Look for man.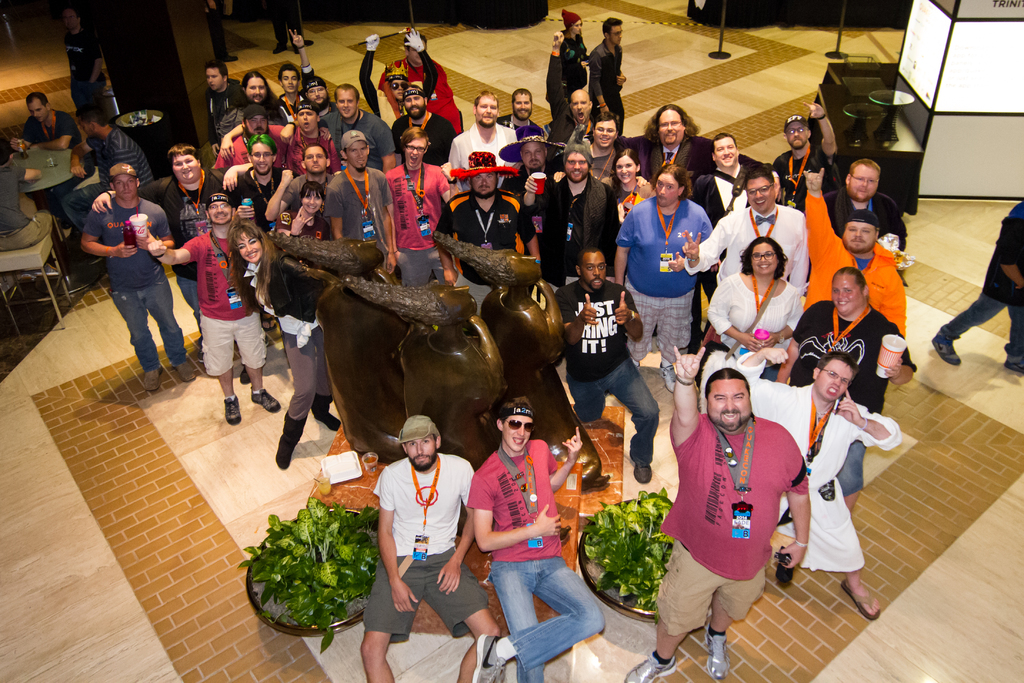
Found: (826,155,907,250).
